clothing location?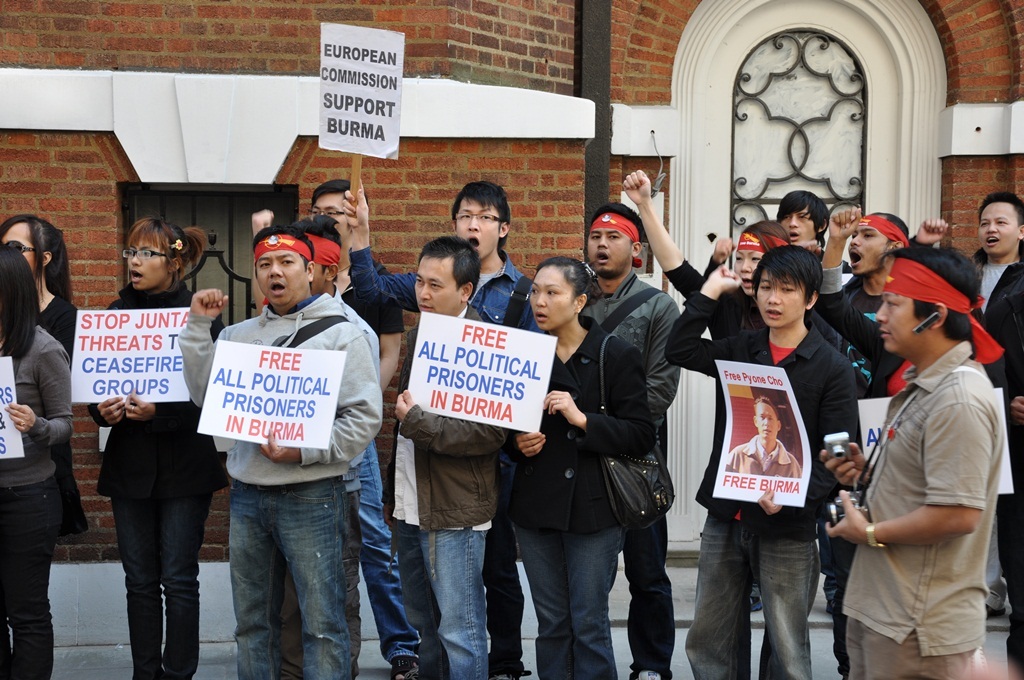
select_region(666, 291, 852, 679)
